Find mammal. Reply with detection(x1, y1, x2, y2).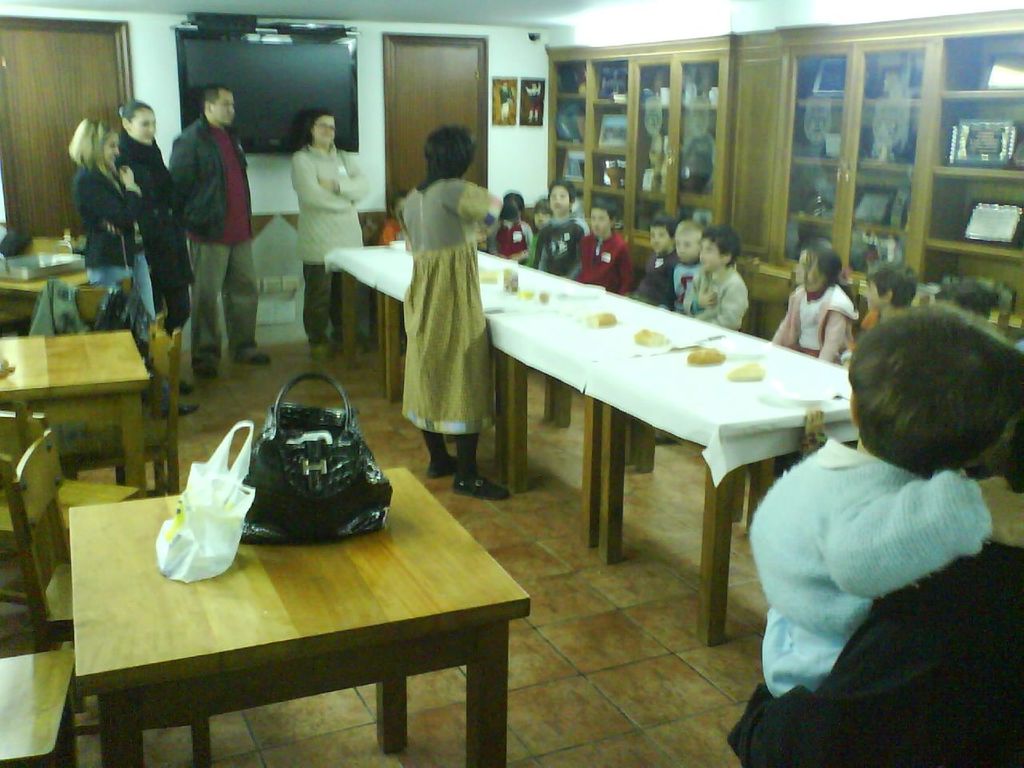
detection(524, 195, 554, 270).
